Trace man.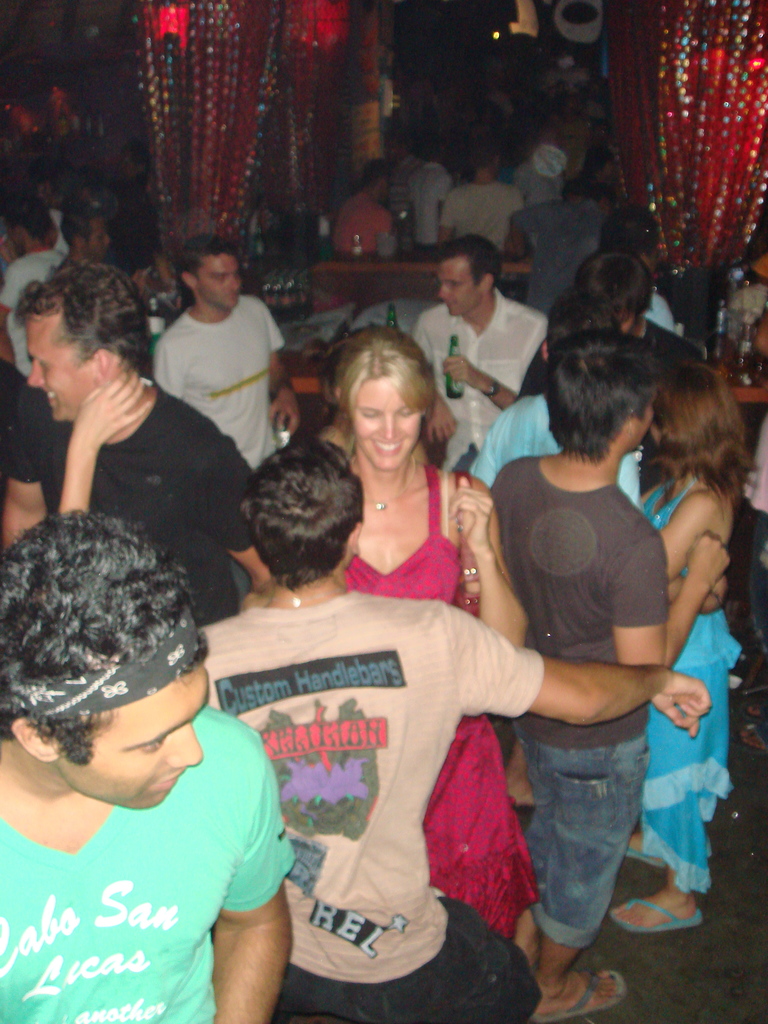
Traced to {"left": 58, "top": 200, "right": 114, "bottom": 266}.
